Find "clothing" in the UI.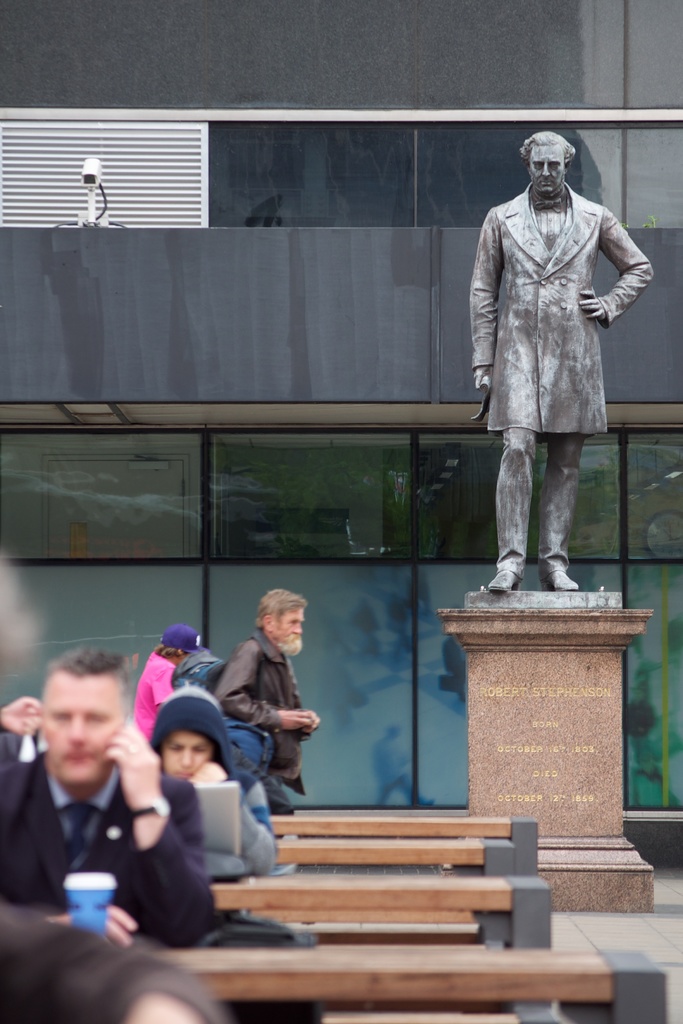
UI element at [134,648,183,740].
